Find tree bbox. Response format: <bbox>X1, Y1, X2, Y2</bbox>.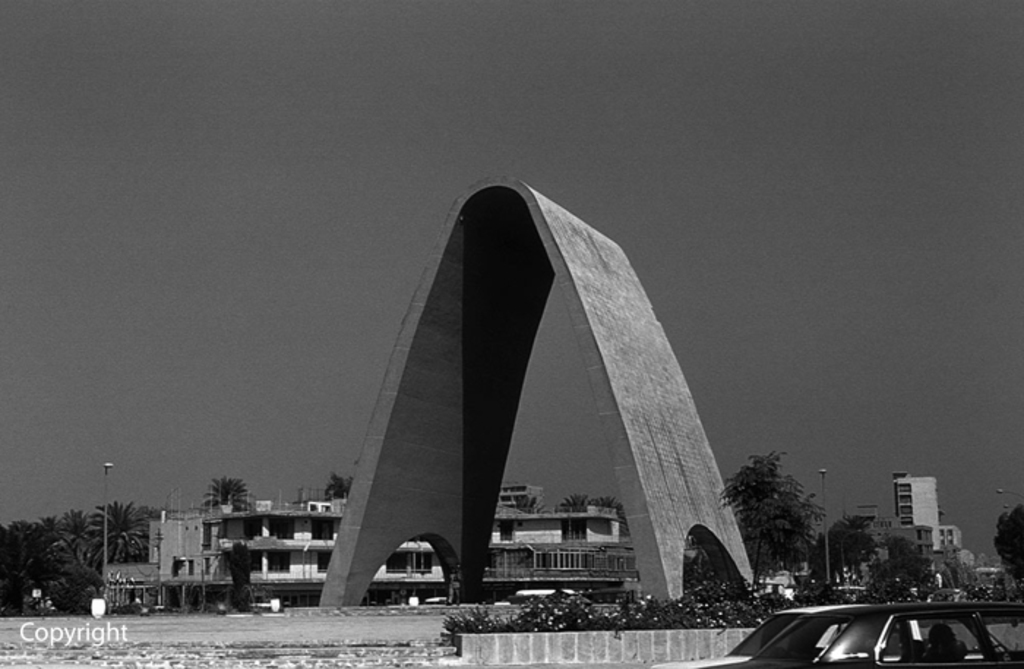
<bbox>723, 448, 828, 597</bbox>.
